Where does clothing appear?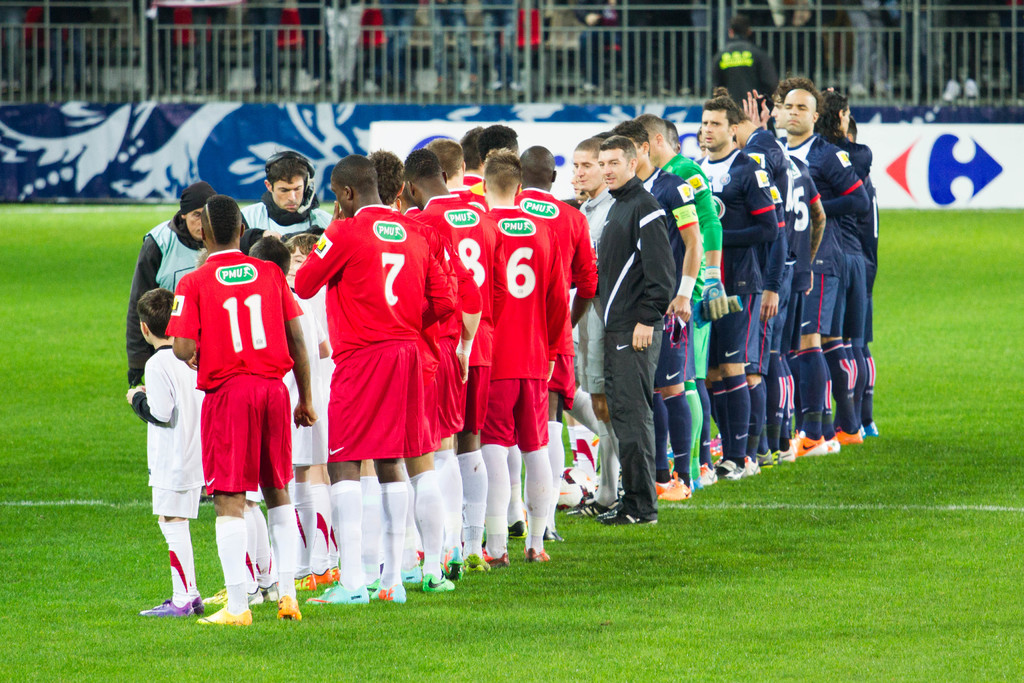
Appears at 130/347/209/514.
